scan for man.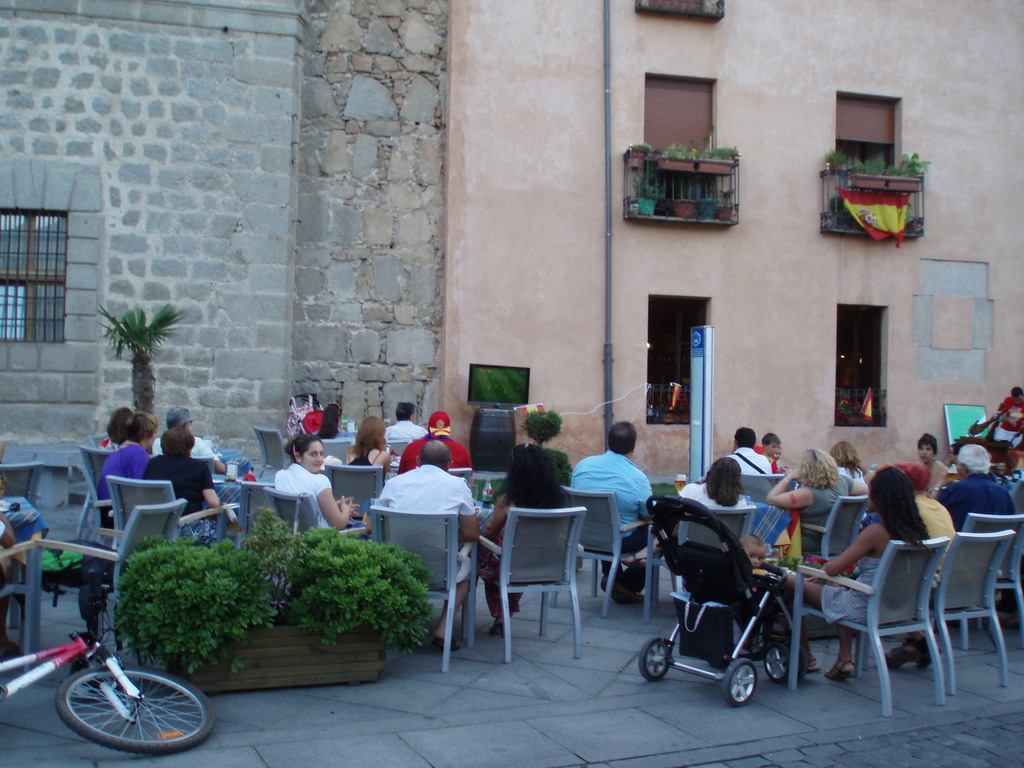
Scan result: 154:404:228:468.
